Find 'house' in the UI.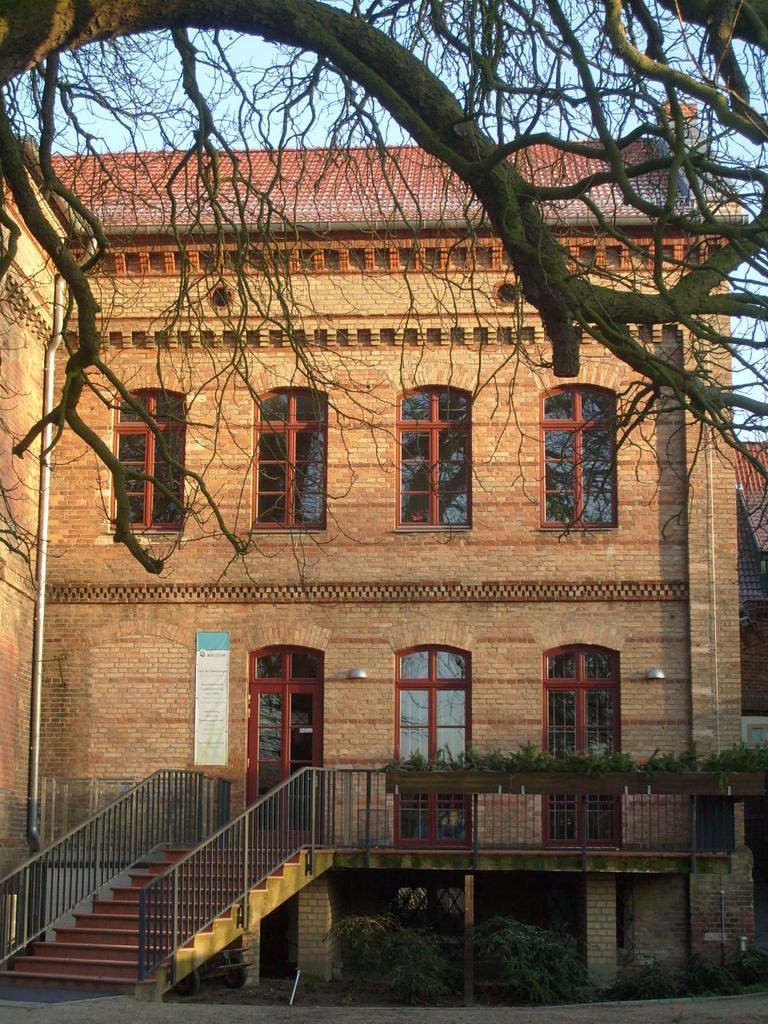
UI element at bbox=[6, 142, 767, 1010].
